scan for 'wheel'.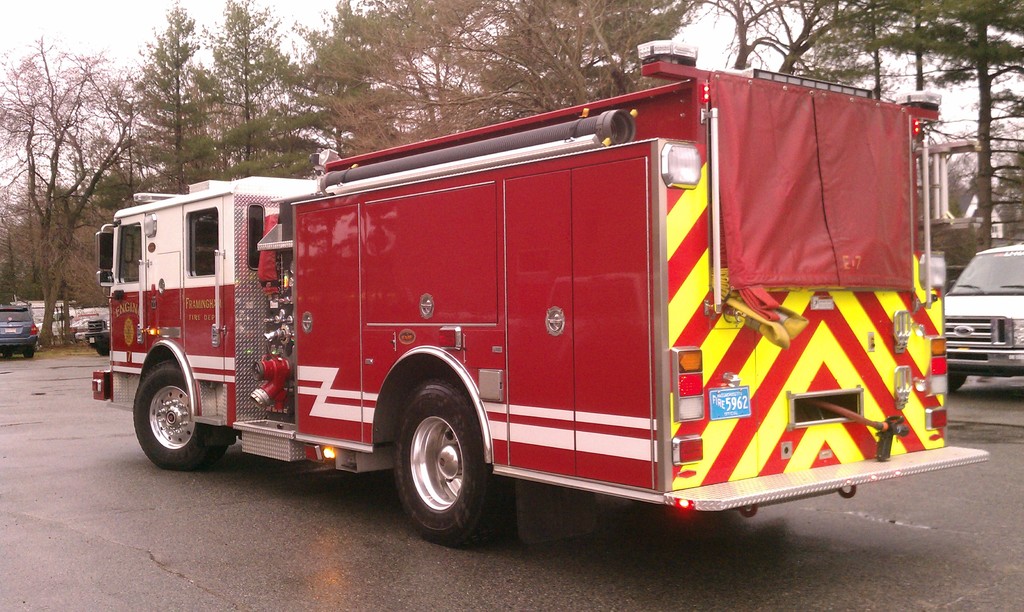
Scan result: select_region(941, 379, 968, 395).
